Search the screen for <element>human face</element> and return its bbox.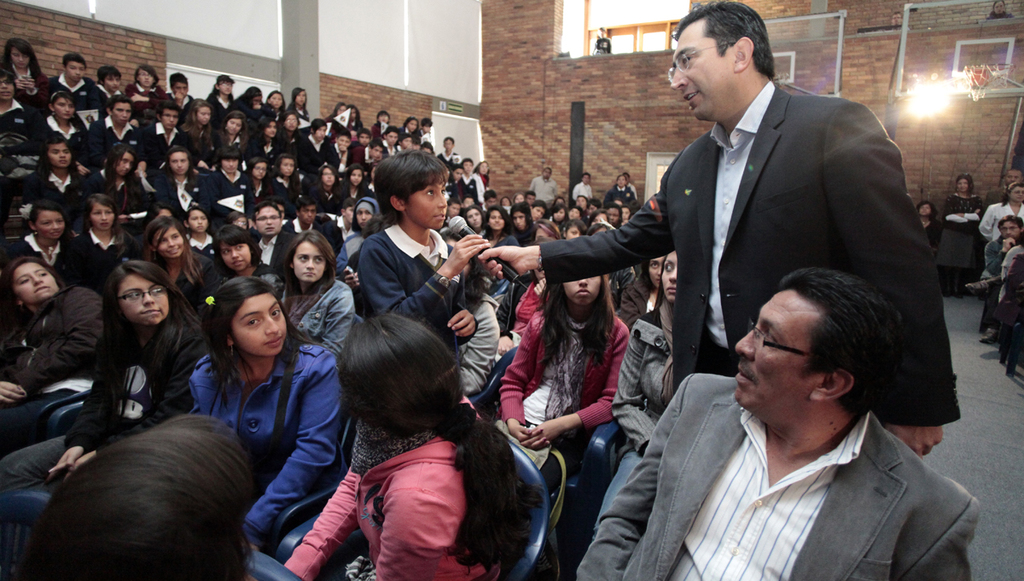
Found: <bbox>486, 208, 503, 229</bbox>.
